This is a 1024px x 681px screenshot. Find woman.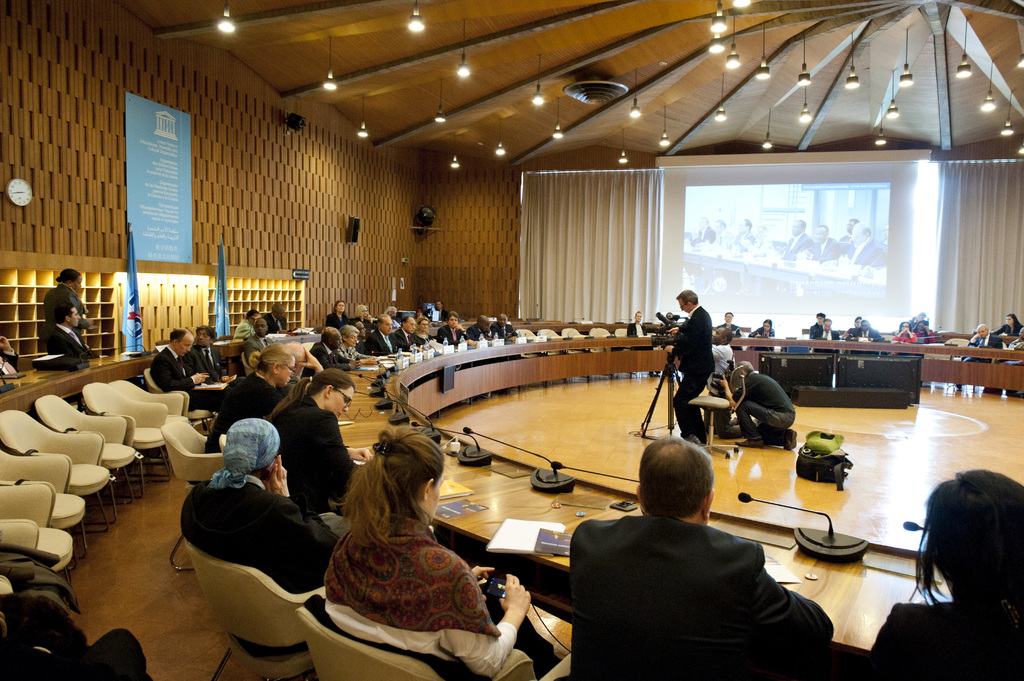
Bounding box: <box>326,296,349,330</box>.
